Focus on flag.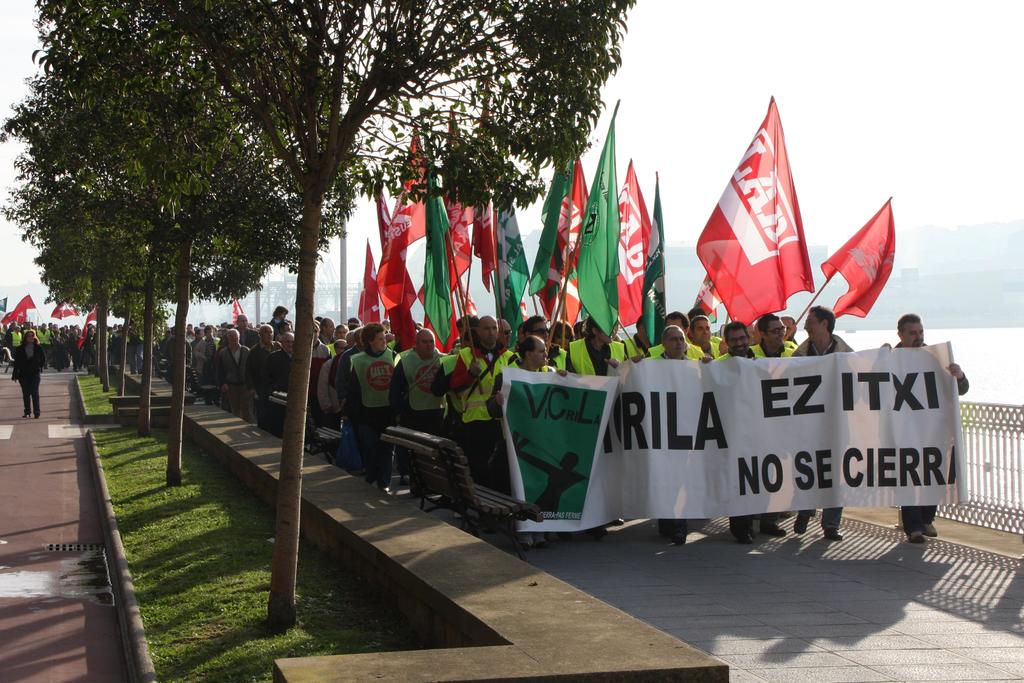
Focused at [517,111,561,297].
